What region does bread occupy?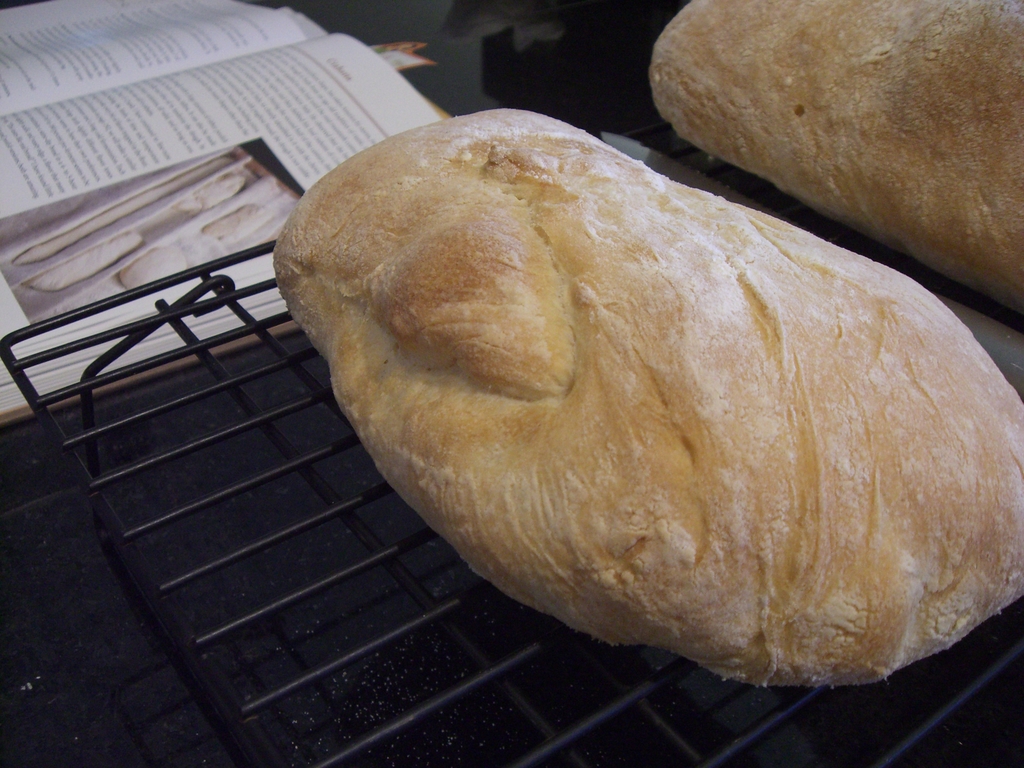
269,106,1023,684.
